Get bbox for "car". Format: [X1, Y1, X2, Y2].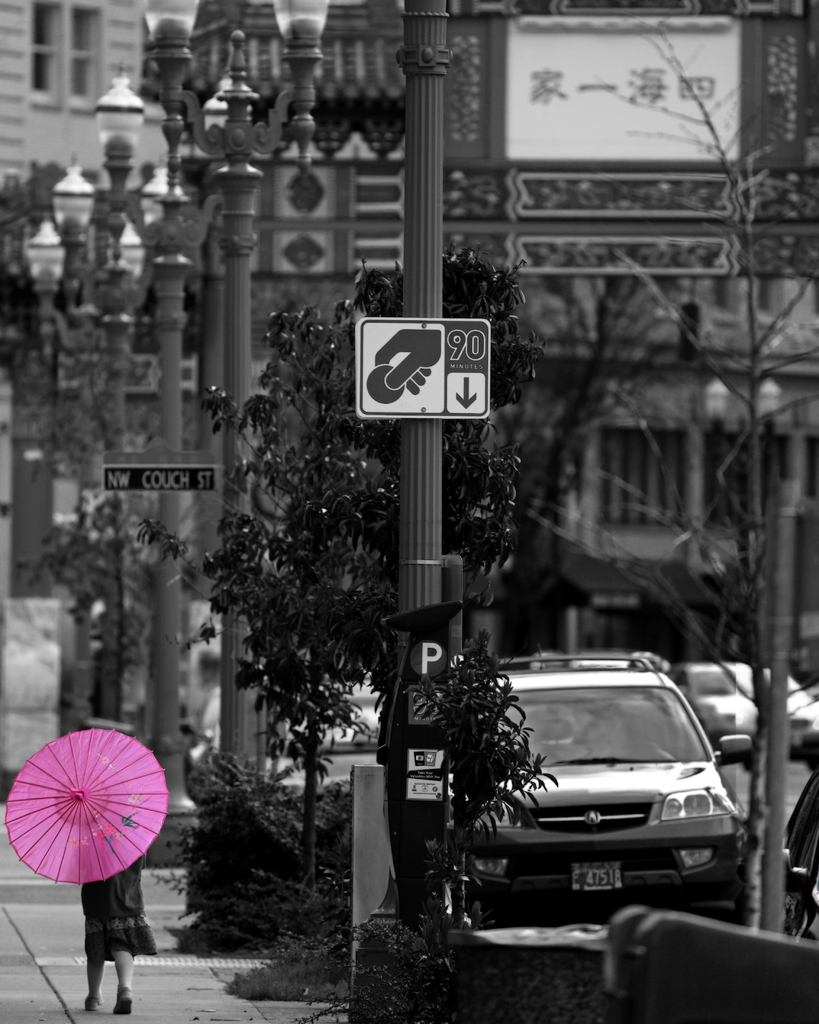
[669, 666, 805, 746].
